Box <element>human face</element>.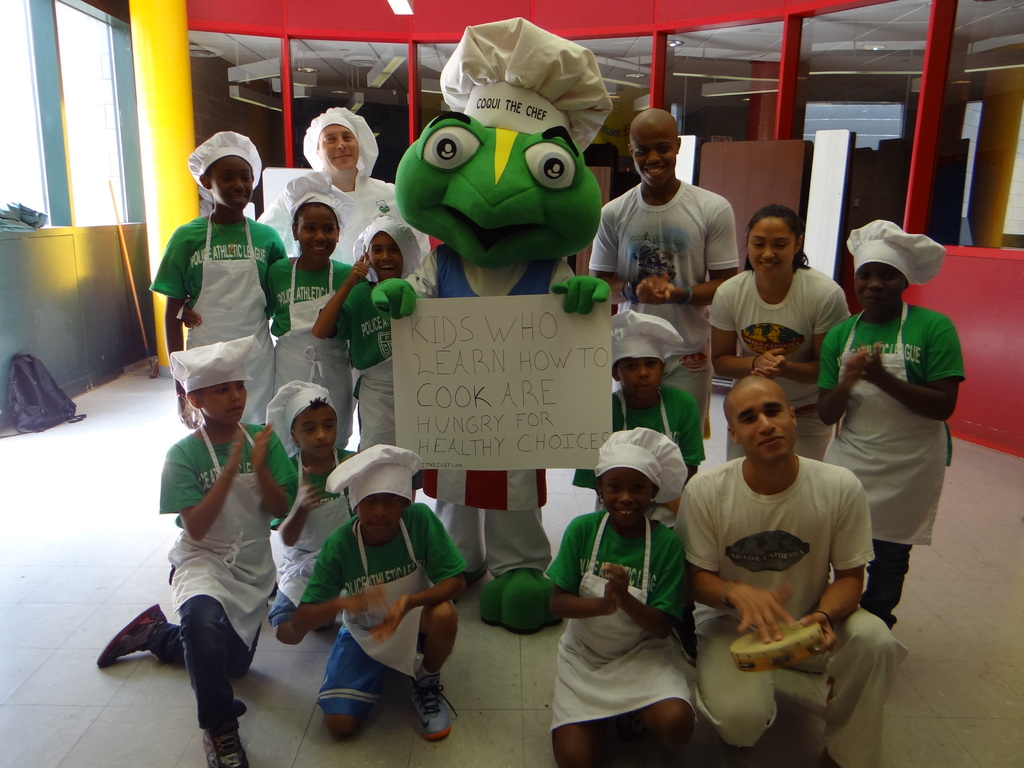
rect(605, 467, 649, 519).
